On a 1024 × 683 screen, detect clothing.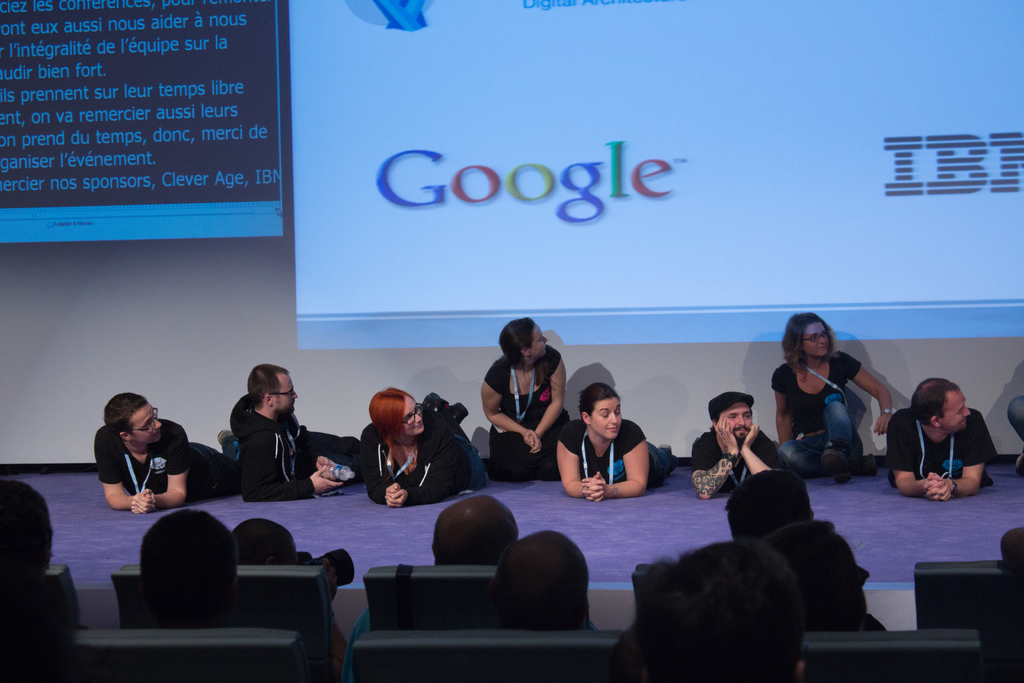
[left=1005, top=391, right=1023, bottom=450].
